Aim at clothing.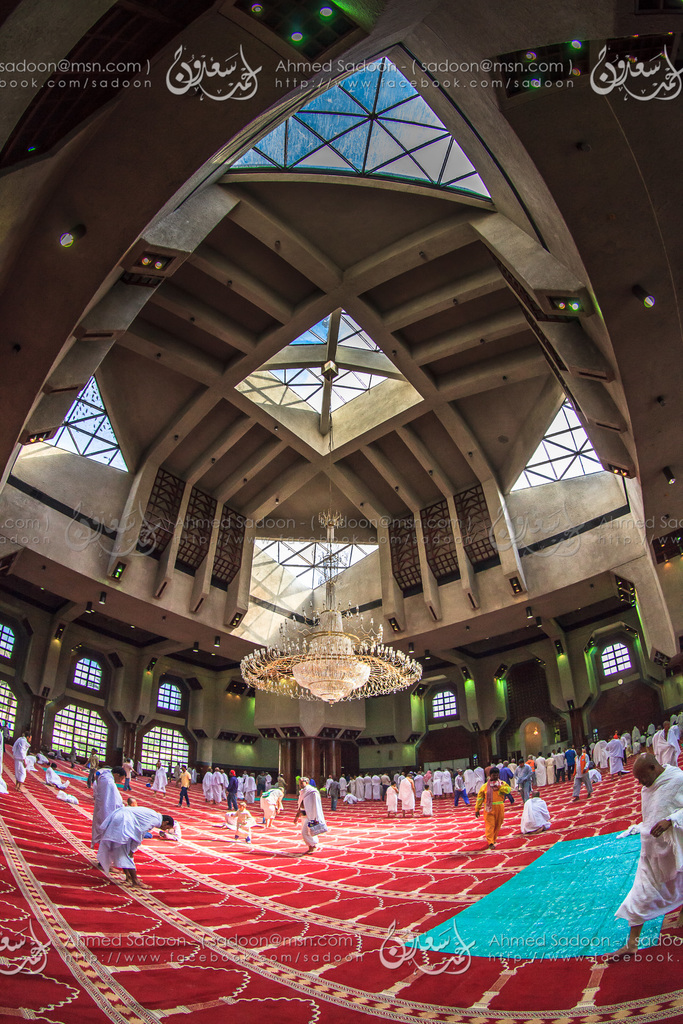
Aimed at (left=86, top=764, right=124, bottom=857).
